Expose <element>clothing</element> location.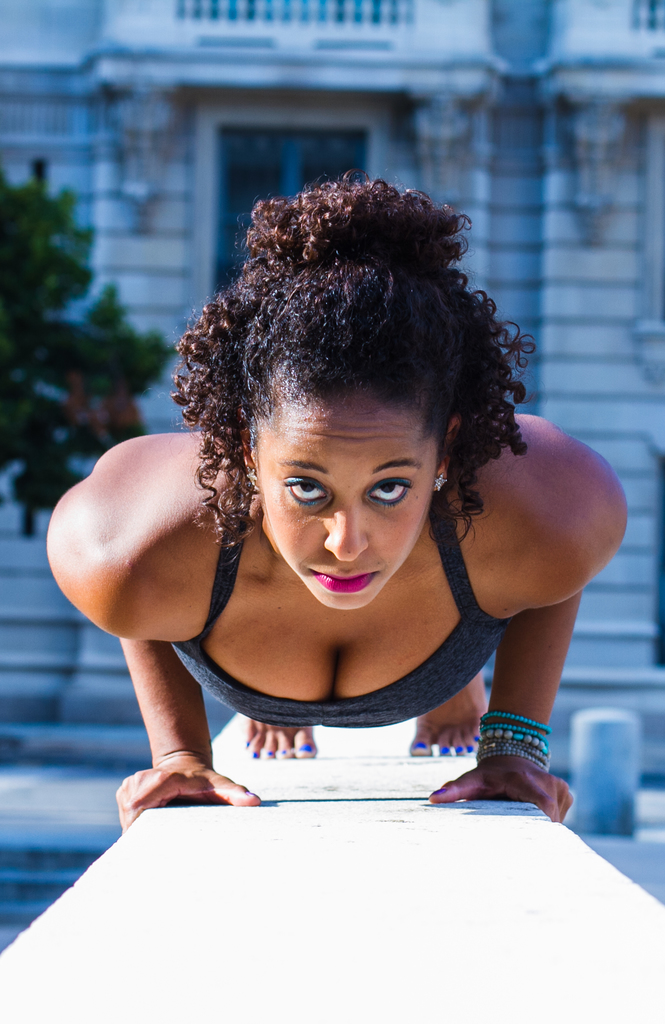
Exposed at x1=169, y1=495, x2=510, y2=729.
